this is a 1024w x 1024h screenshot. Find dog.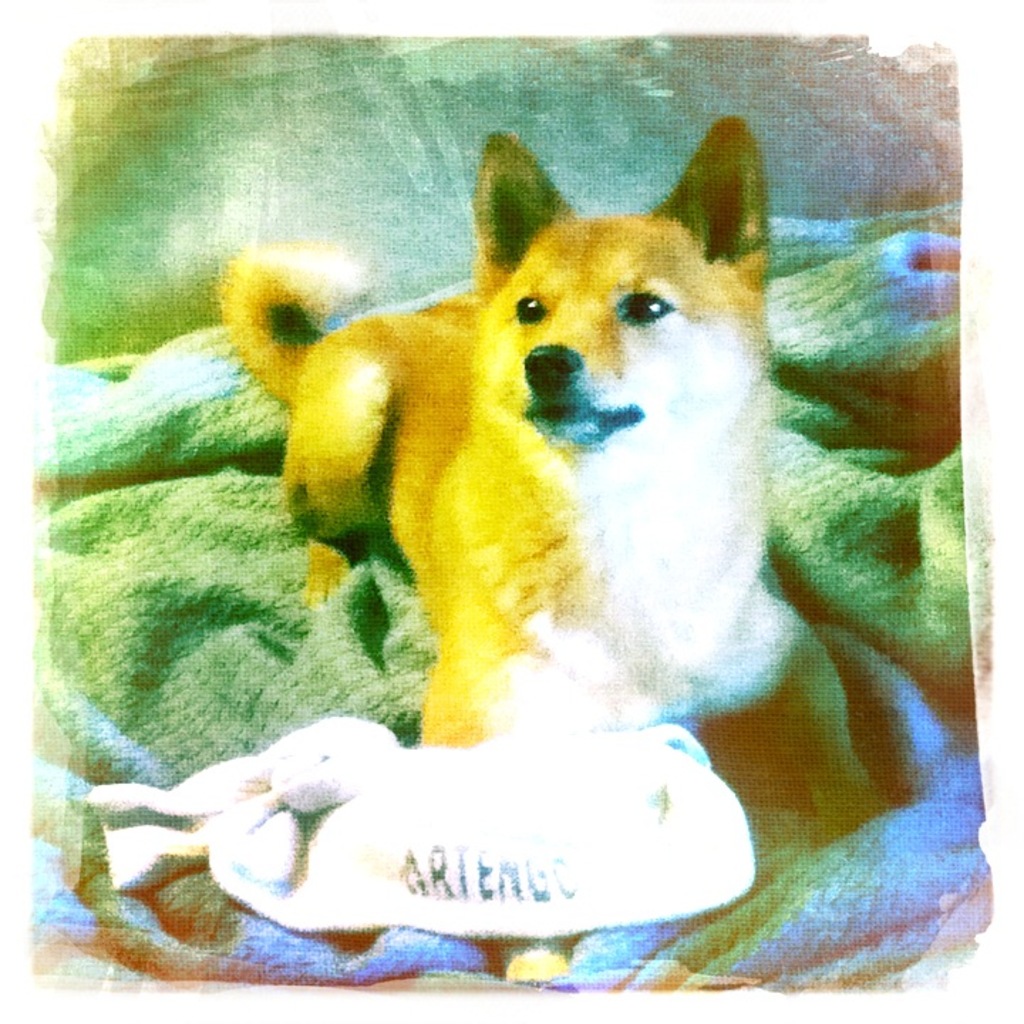
Bounding box: {"left": 212, "top": 118, "right": 781, "bottom": 980}.
